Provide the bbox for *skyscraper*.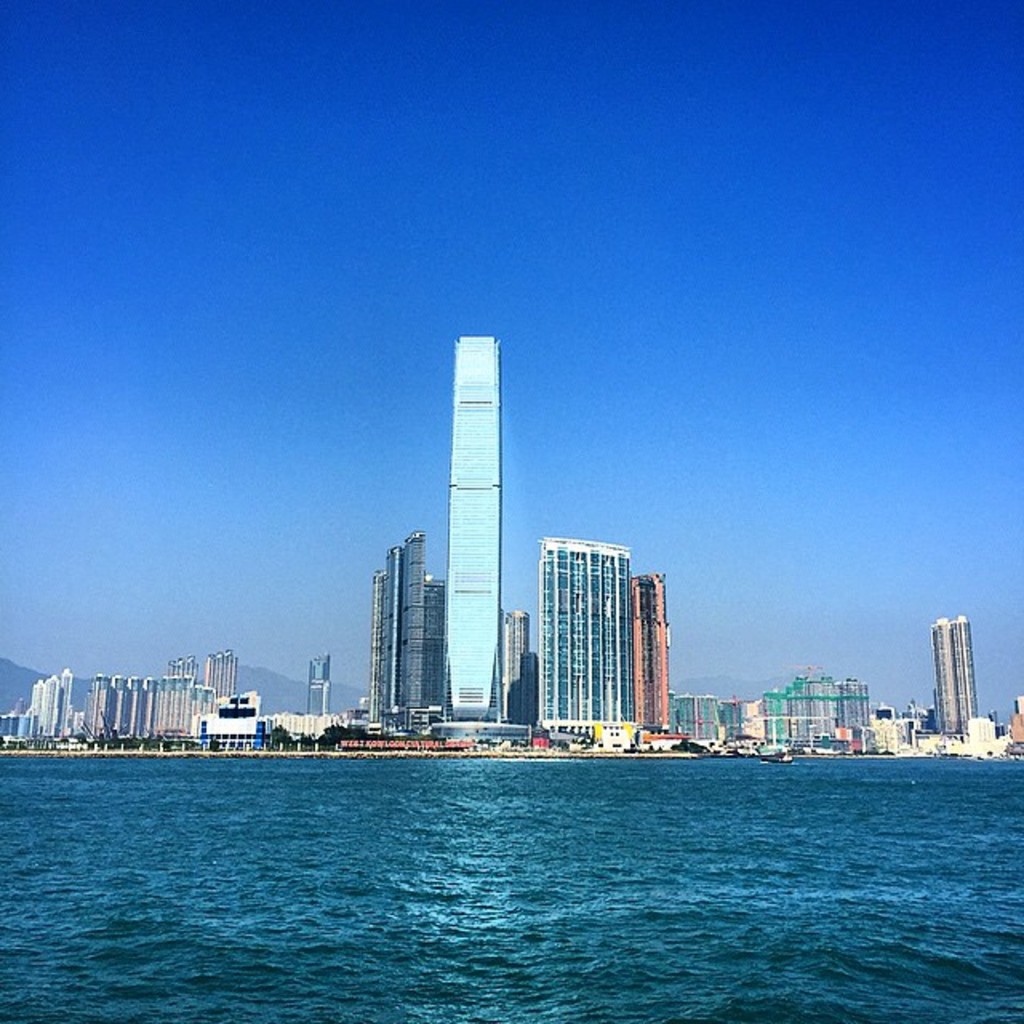
x1=539 y1=538 x2=630 y2=725.
